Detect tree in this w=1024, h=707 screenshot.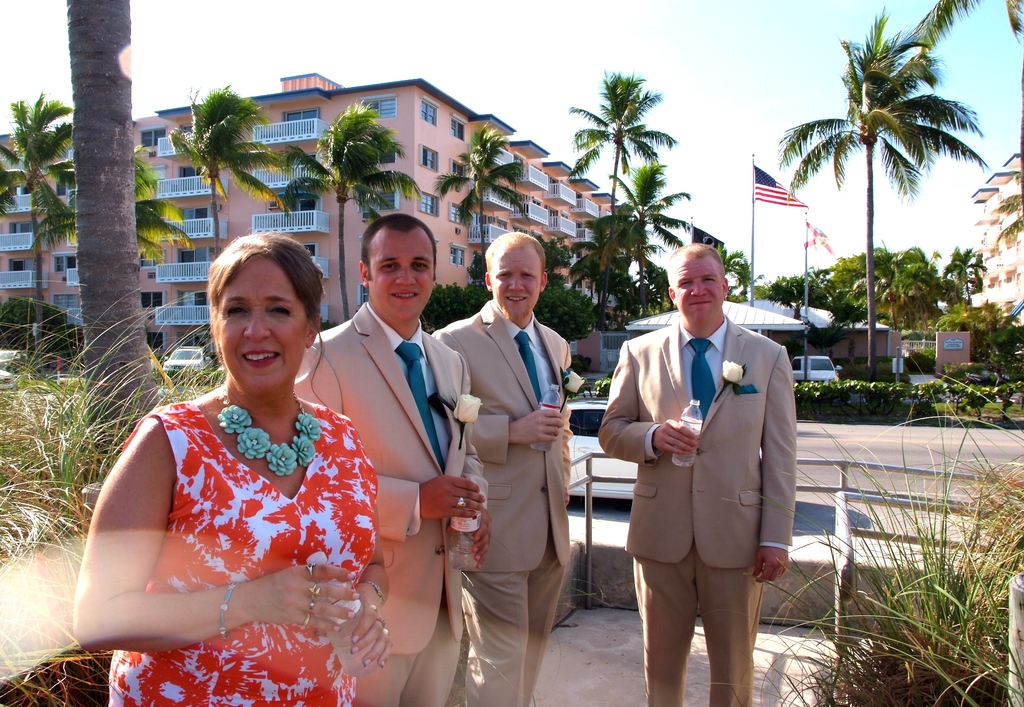
Detection: (left=844, top=237, right=956, bottom=327).
